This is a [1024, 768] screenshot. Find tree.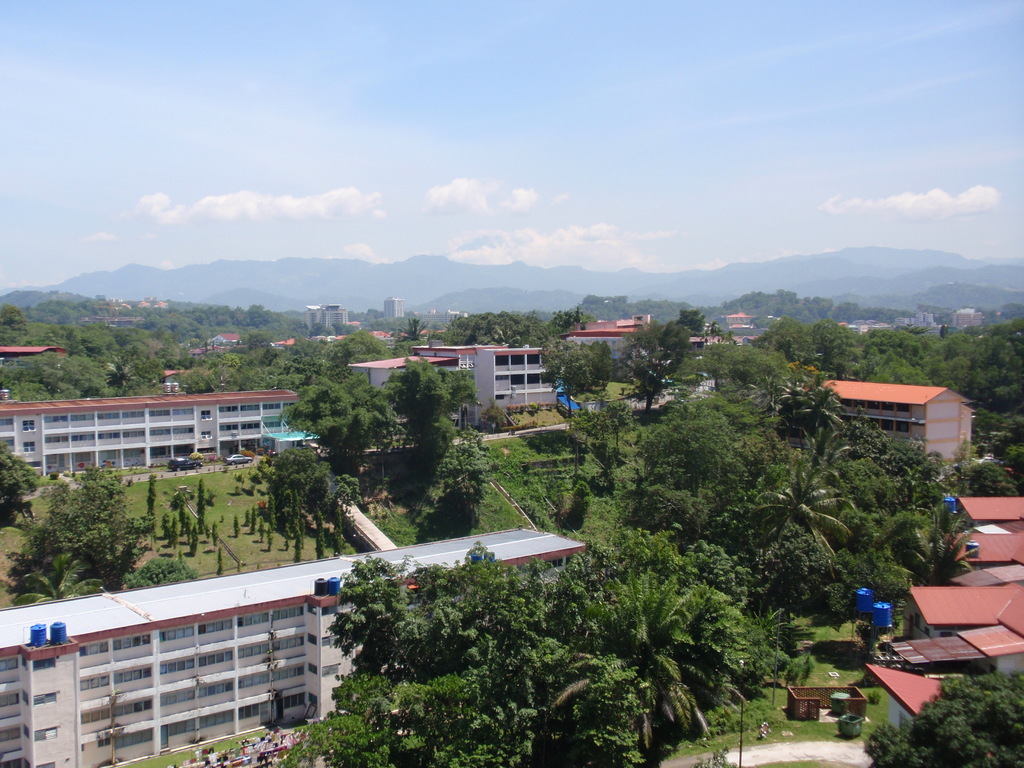
Bounding box: 416 659 538 767.
